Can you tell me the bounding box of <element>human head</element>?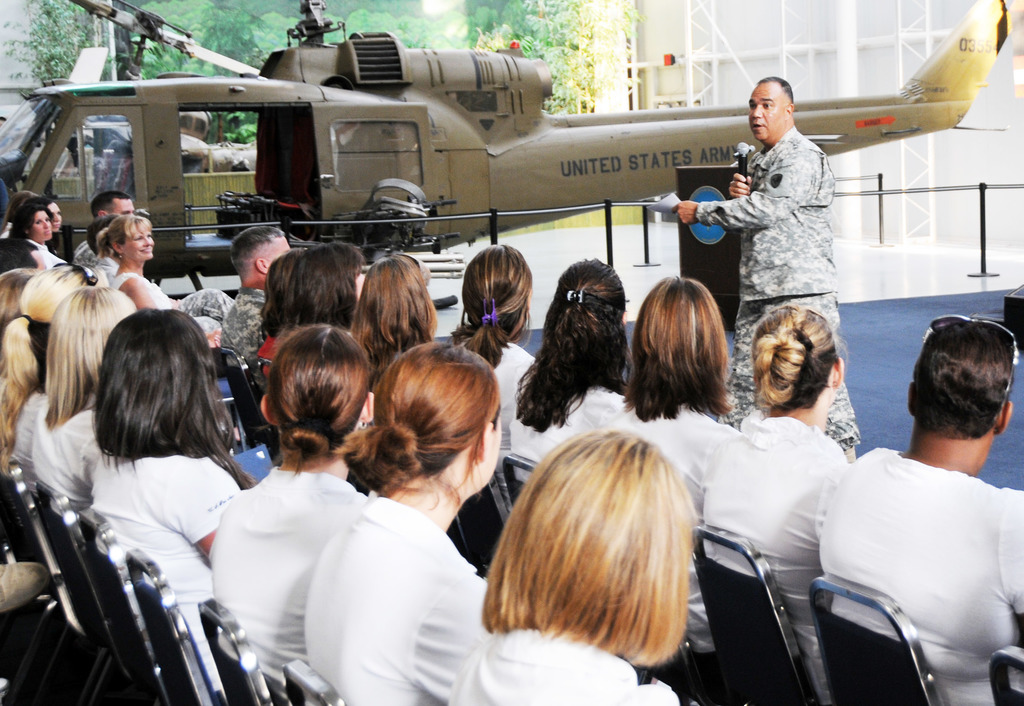
[left=750, top=78, right=794, bottom=143].
